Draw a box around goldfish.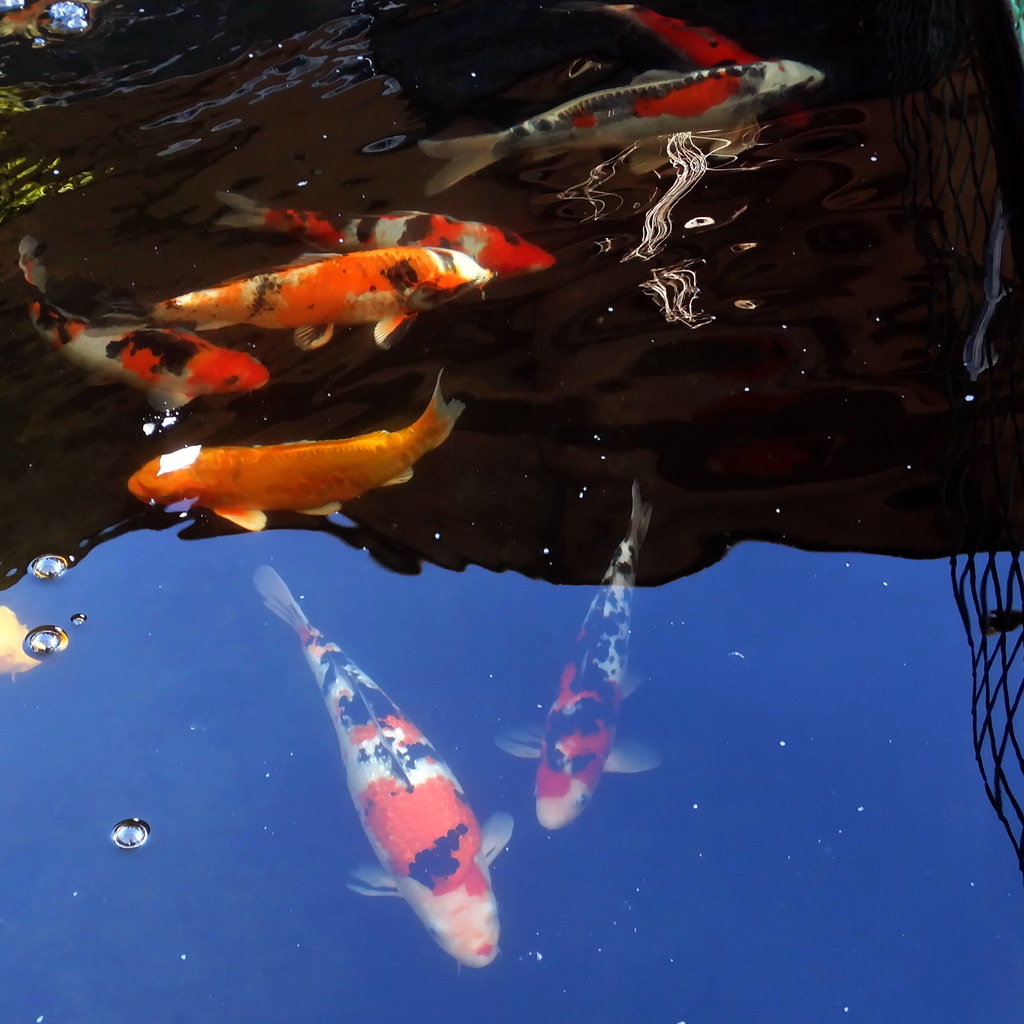
(251, 566, 515, 972).
